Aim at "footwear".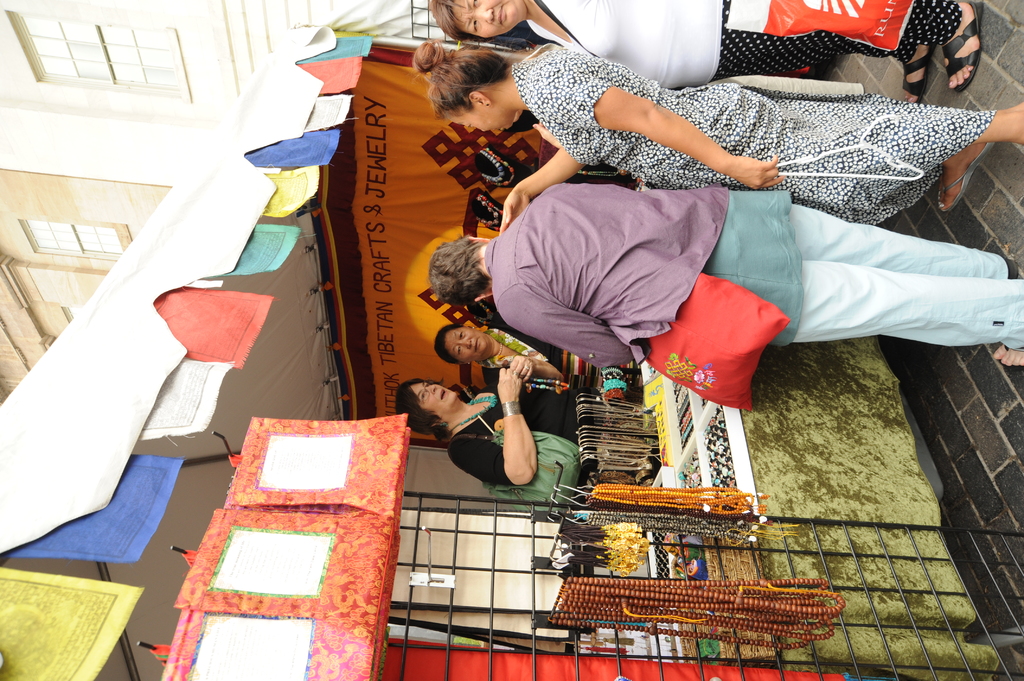
Aimed at detection(936, 132, 994, 208).
